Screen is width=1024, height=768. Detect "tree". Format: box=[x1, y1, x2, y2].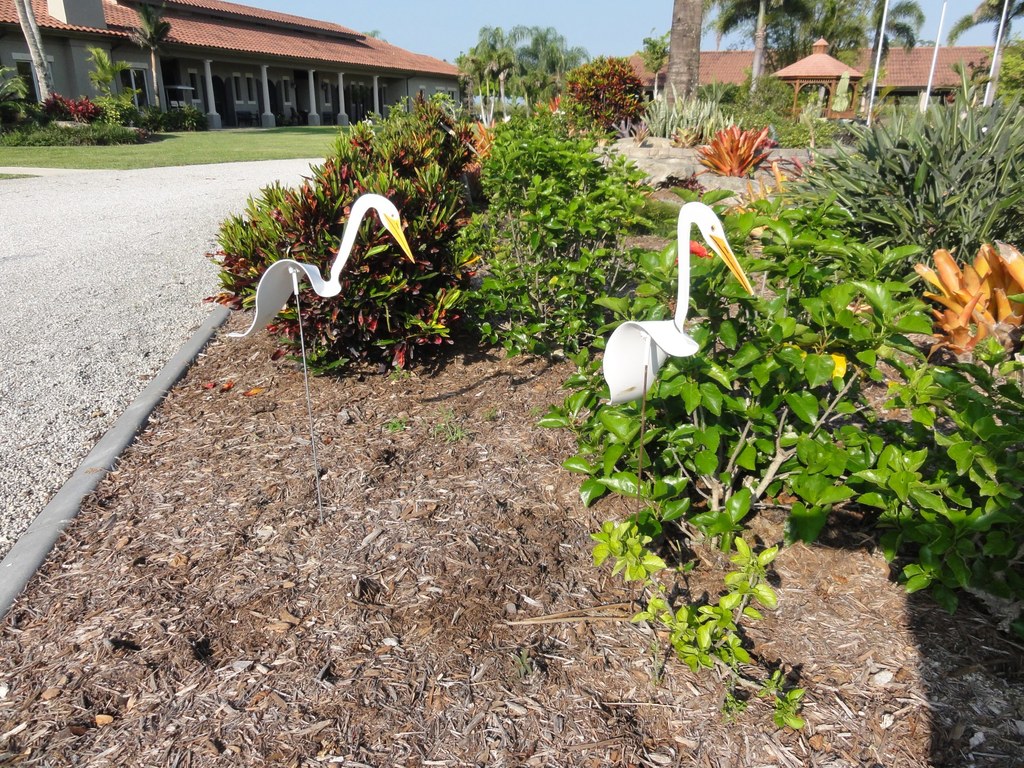
box=[568, 46, 662, 117].
